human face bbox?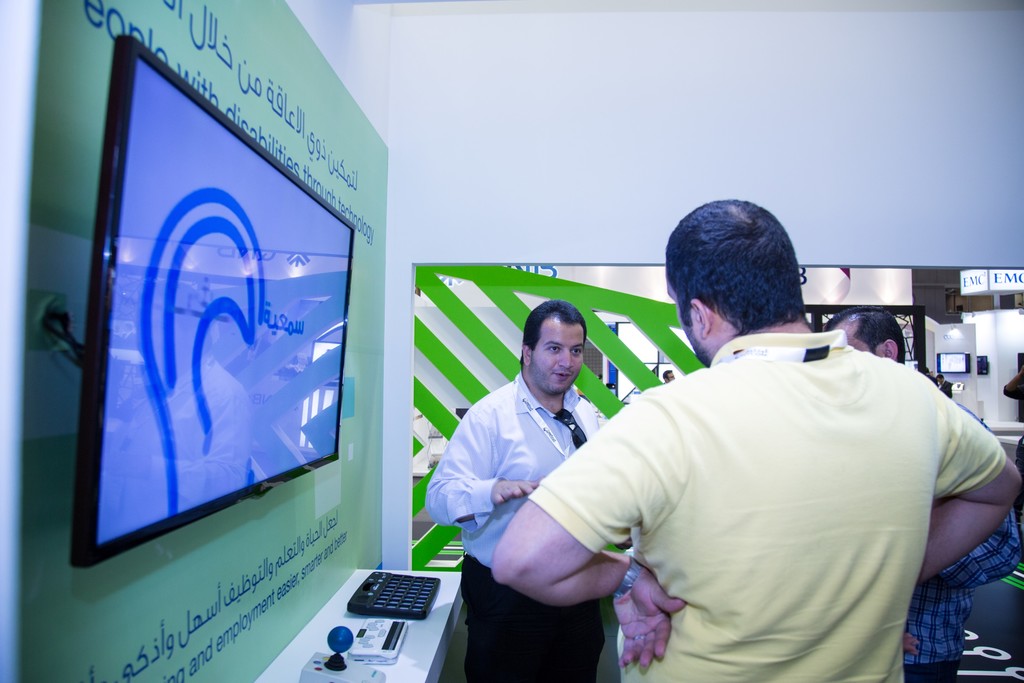
{"x1": 527, "y1": 318, "x2": 584, "y2": 395}
